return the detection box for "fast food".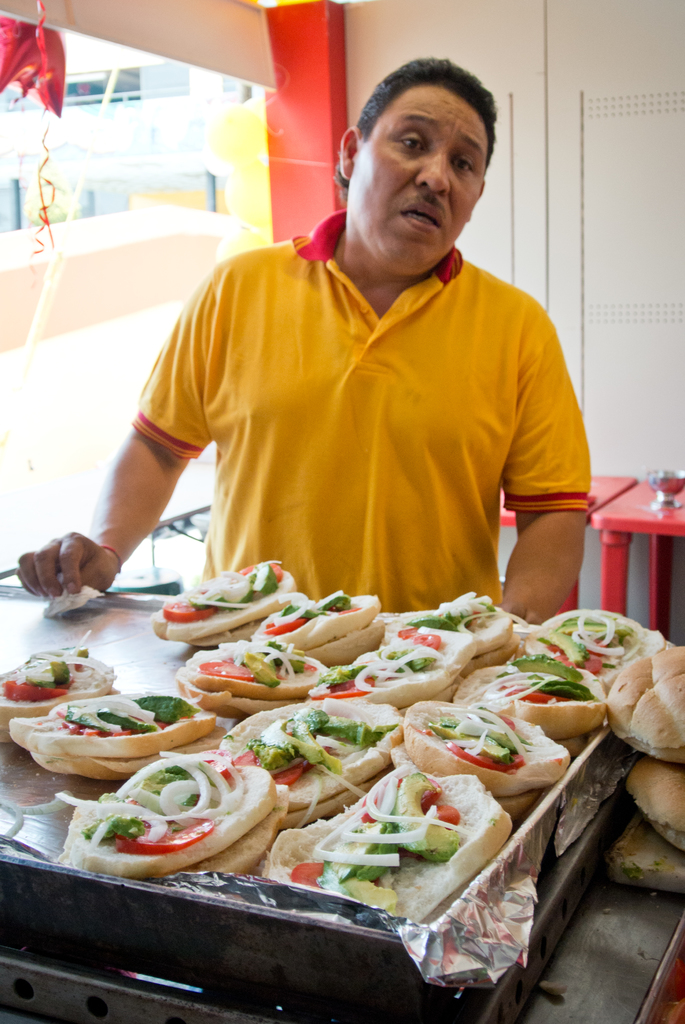
box(8, 697, 221, 786).
